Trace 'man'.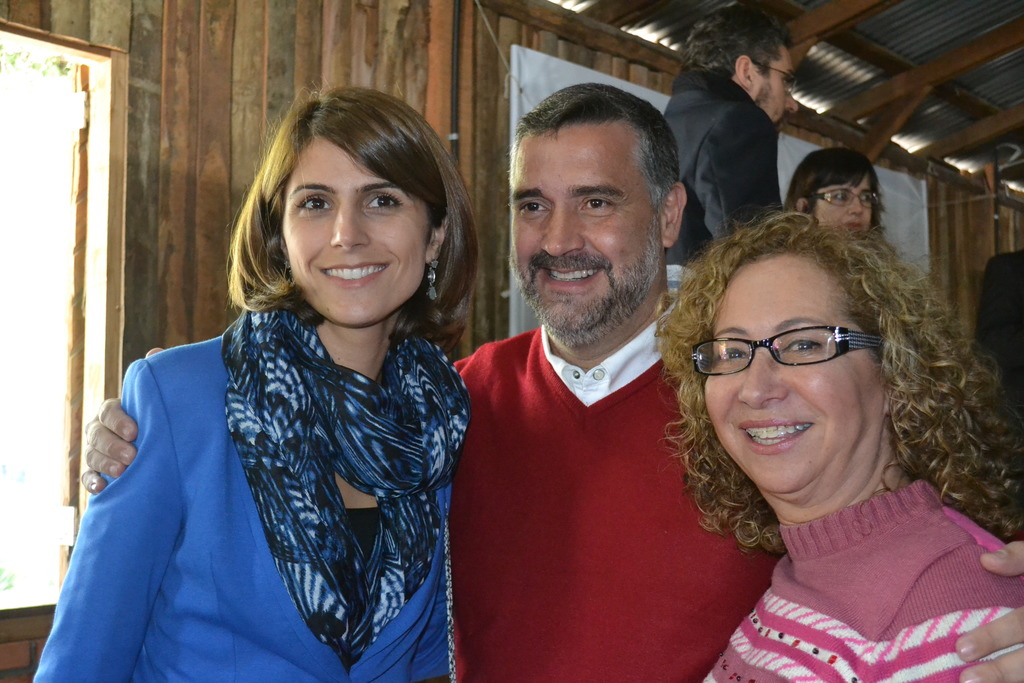
Traced to Rect(81, 80, 1023, 682).
